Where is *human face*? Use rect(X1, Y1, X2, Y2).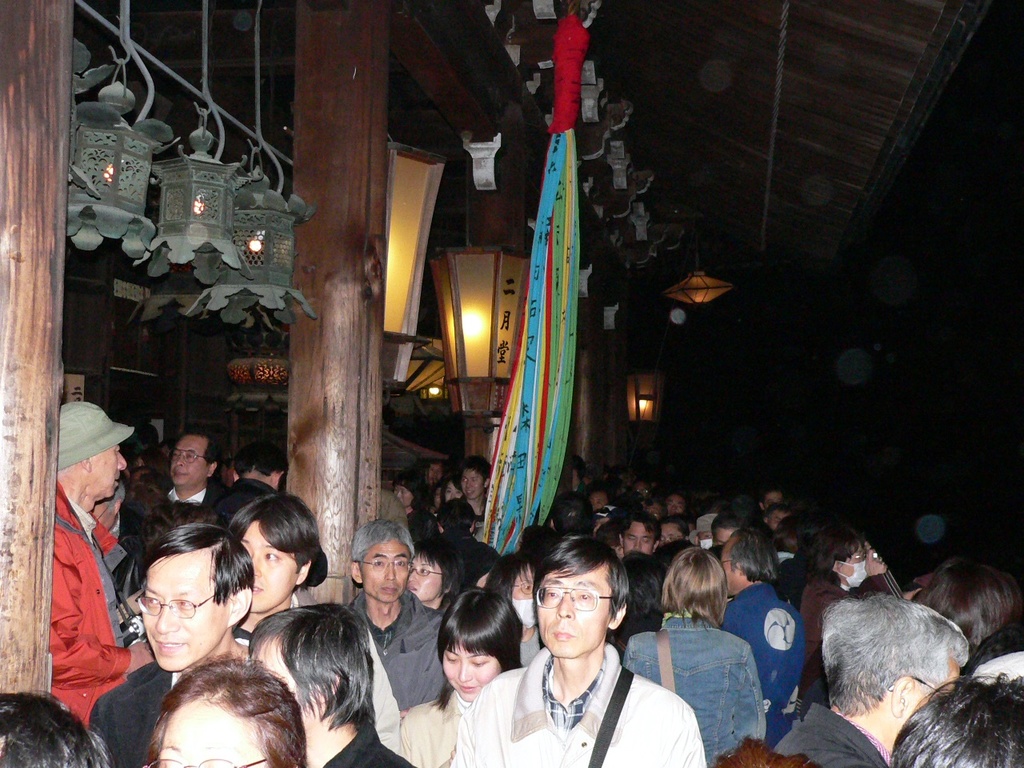
rect(407, 550, 441, 598).
